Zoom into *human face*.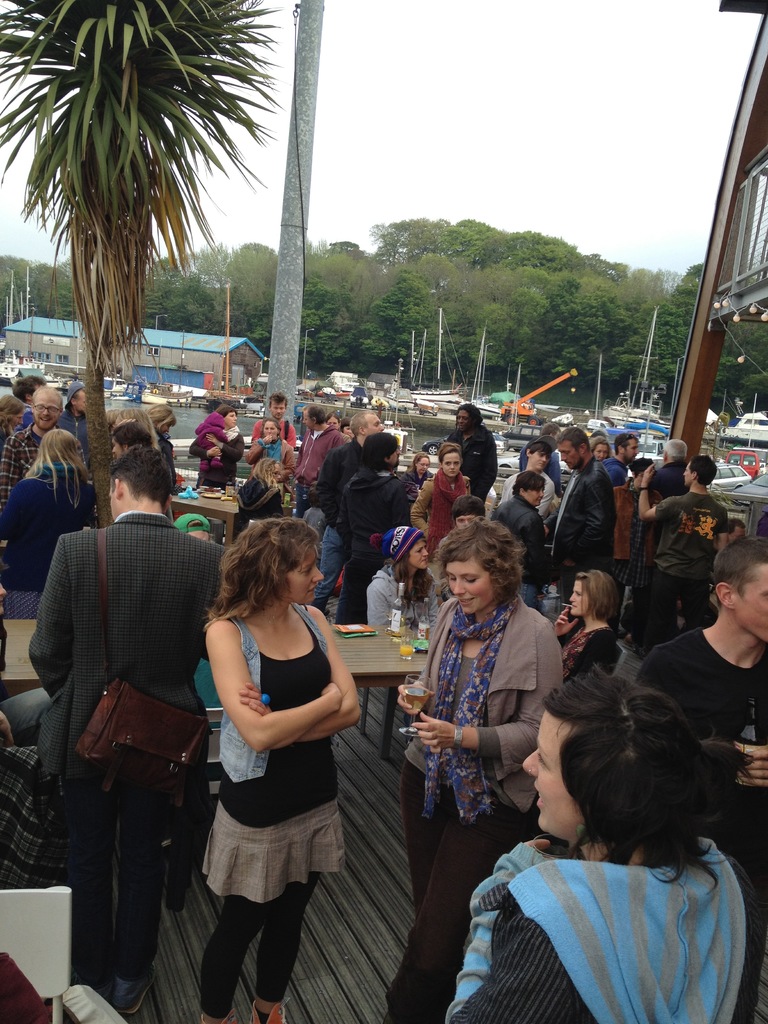
Zoom target: pyautogui.locateOnScreen(278, 547, 322, 605).
